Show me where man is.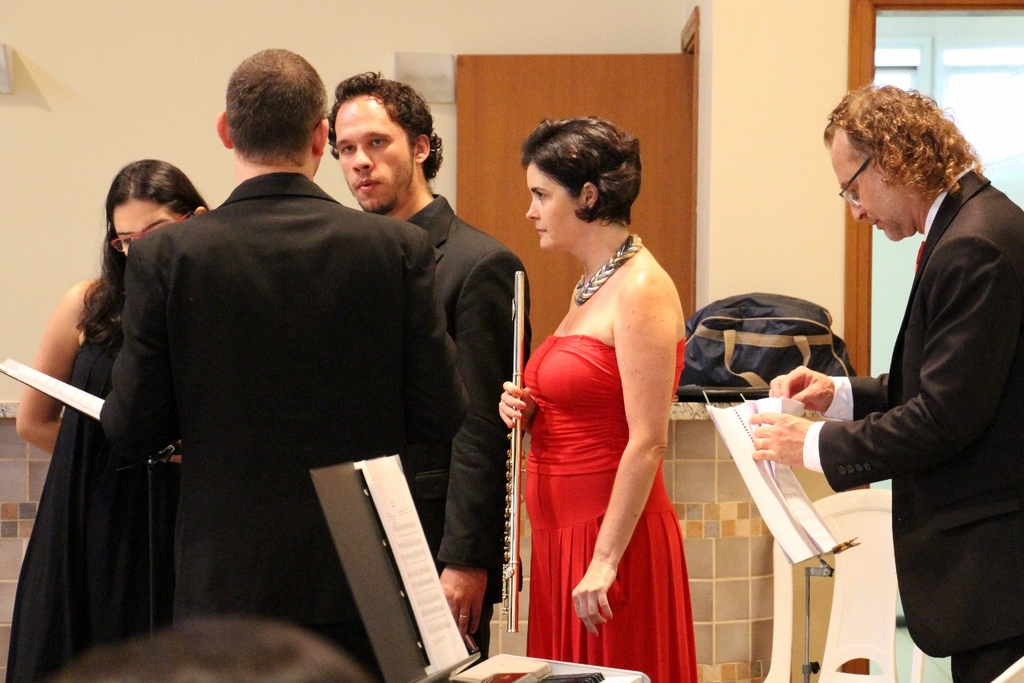
man is at x1=98, y1=45, x2=469, y2=682.
